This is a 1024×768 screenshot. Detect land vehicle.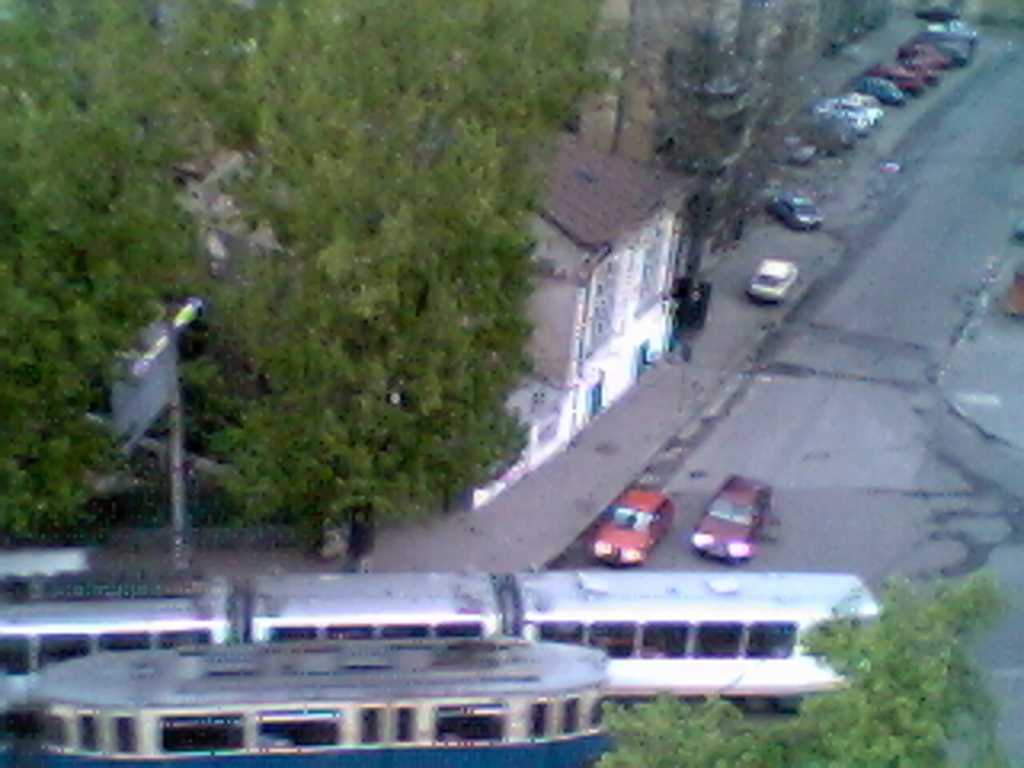
detection(765, 176, 829, 234).
